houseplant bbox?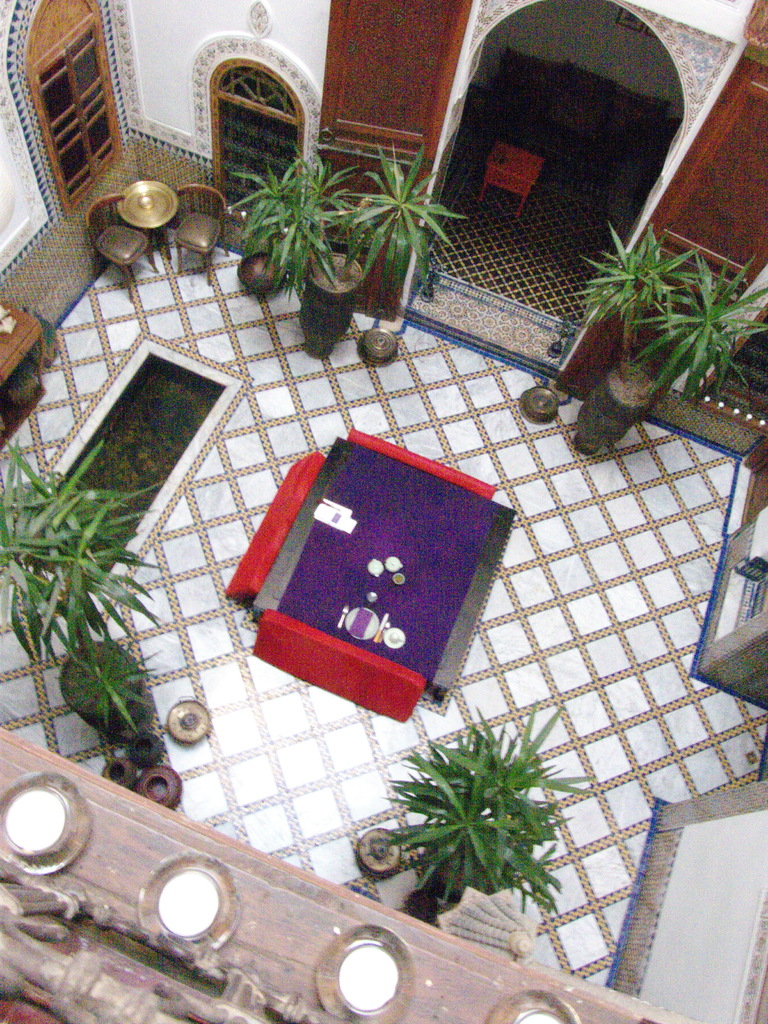
select_region(0, 428, 170, 741)
